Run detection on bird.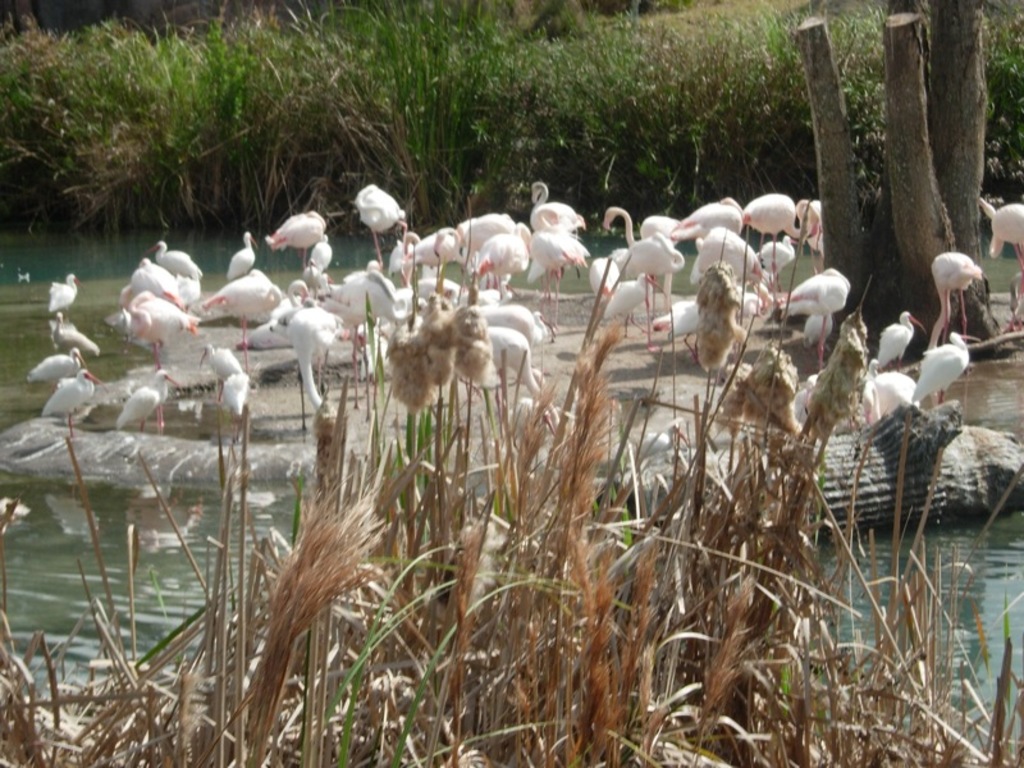
Result: (269, 275, 312, 344).
